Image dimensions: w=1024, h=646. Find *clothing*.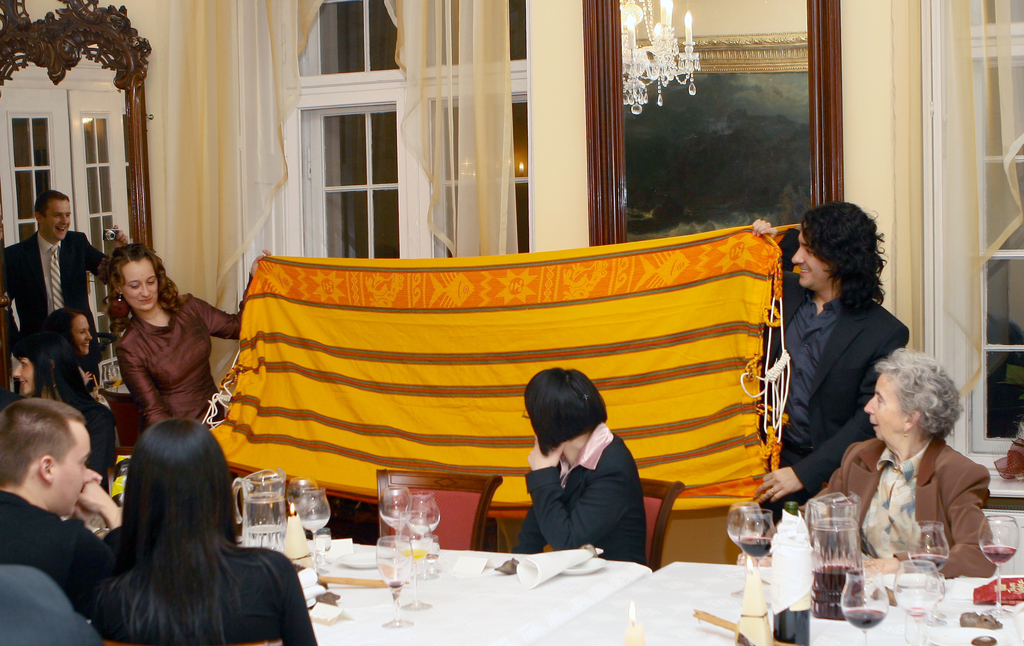
(left=101, top=543, right=323, bottom=645).
